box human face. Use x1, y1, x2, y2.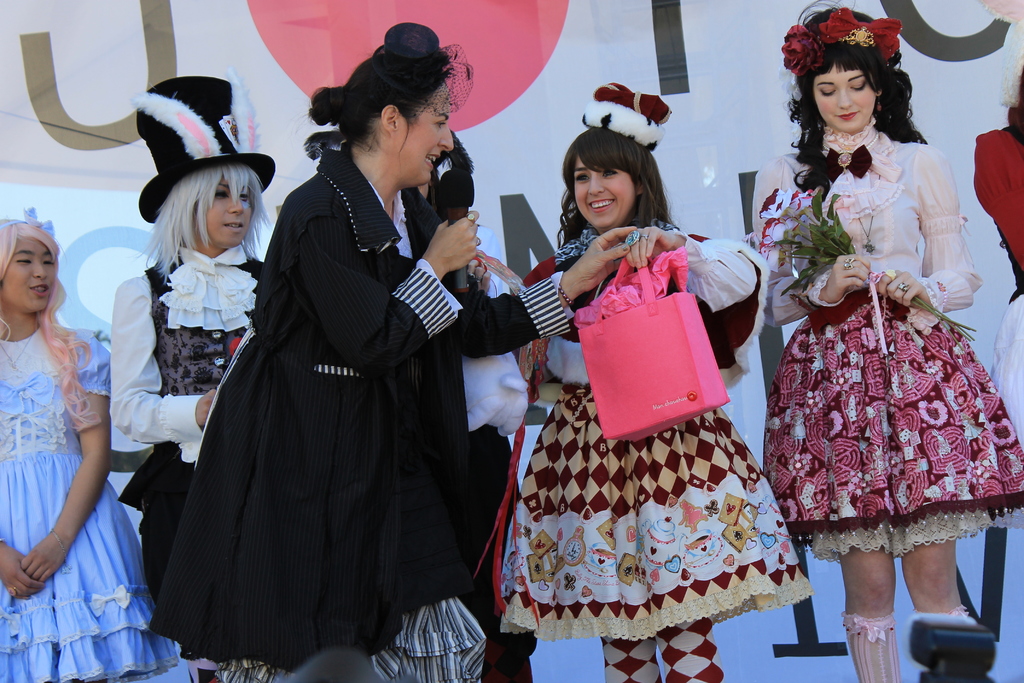
397, 89, 456, 183.
